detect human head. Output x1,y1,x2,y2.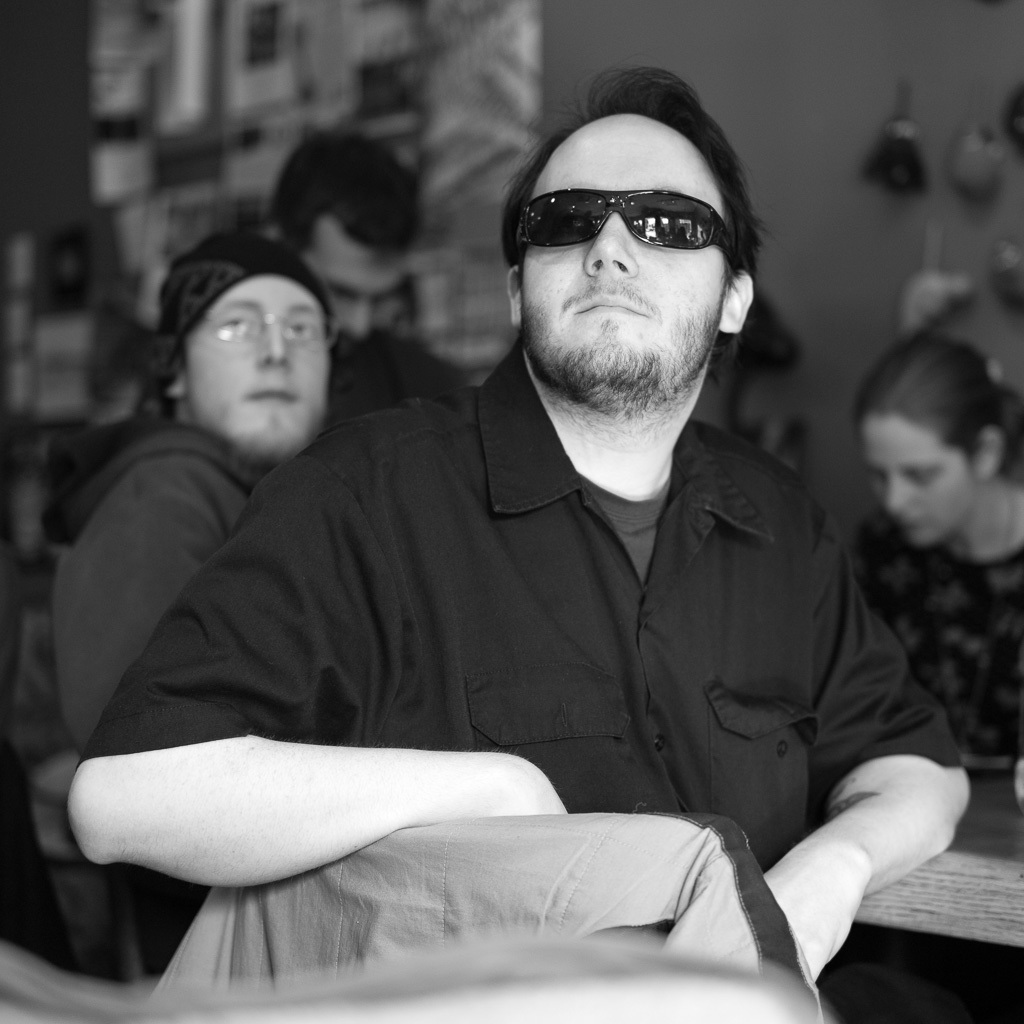
155,228,345,465.
